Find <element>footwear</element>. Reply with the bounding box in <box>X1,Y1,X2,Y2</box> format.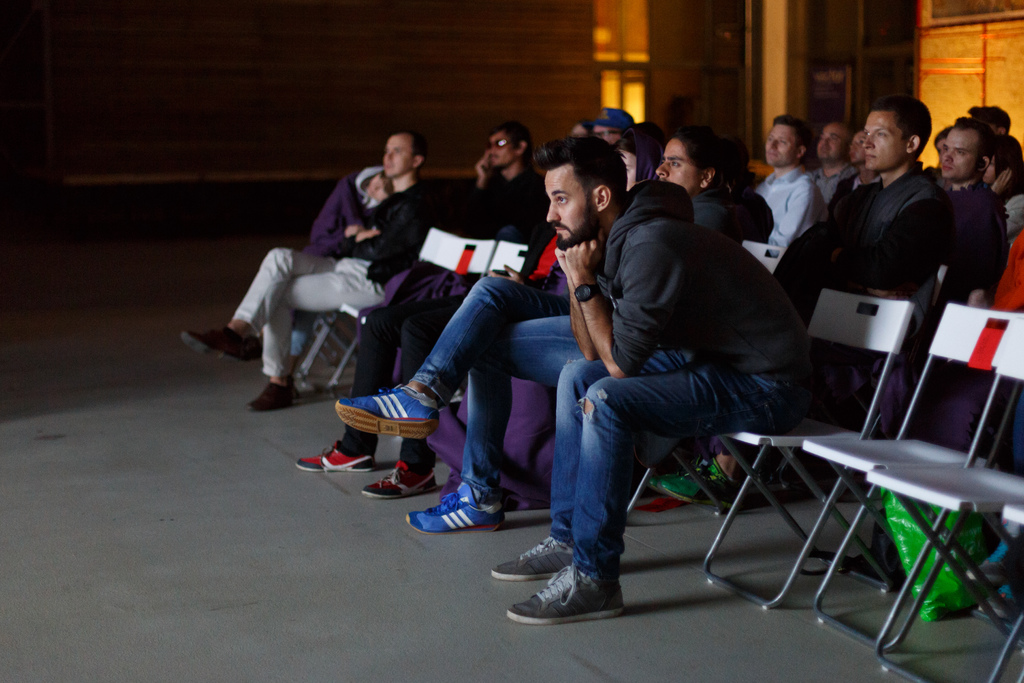
<box>406,481,505,533</box>.
